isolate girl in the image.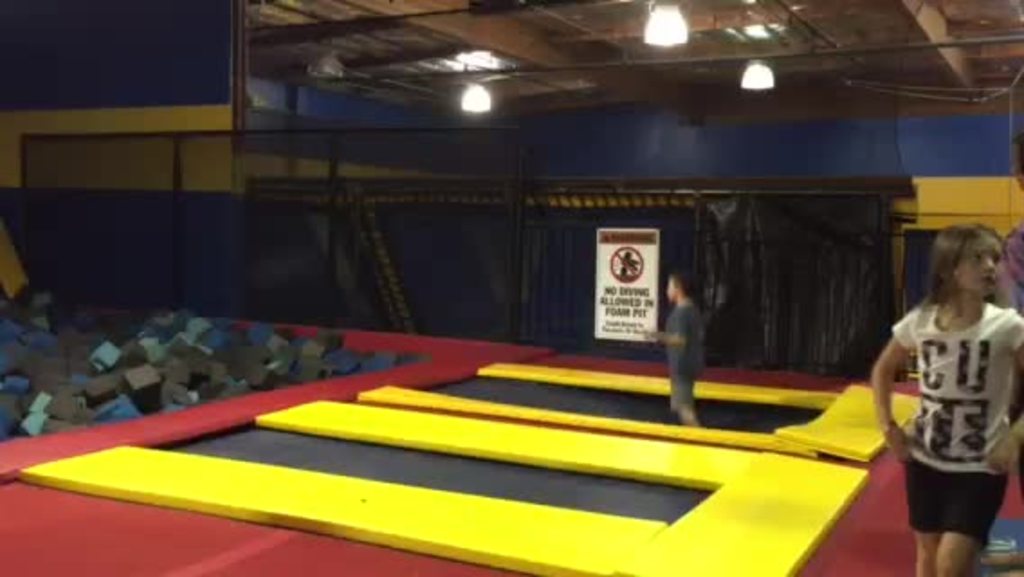
Isolated region: box(873, 224, 1022, 575).
